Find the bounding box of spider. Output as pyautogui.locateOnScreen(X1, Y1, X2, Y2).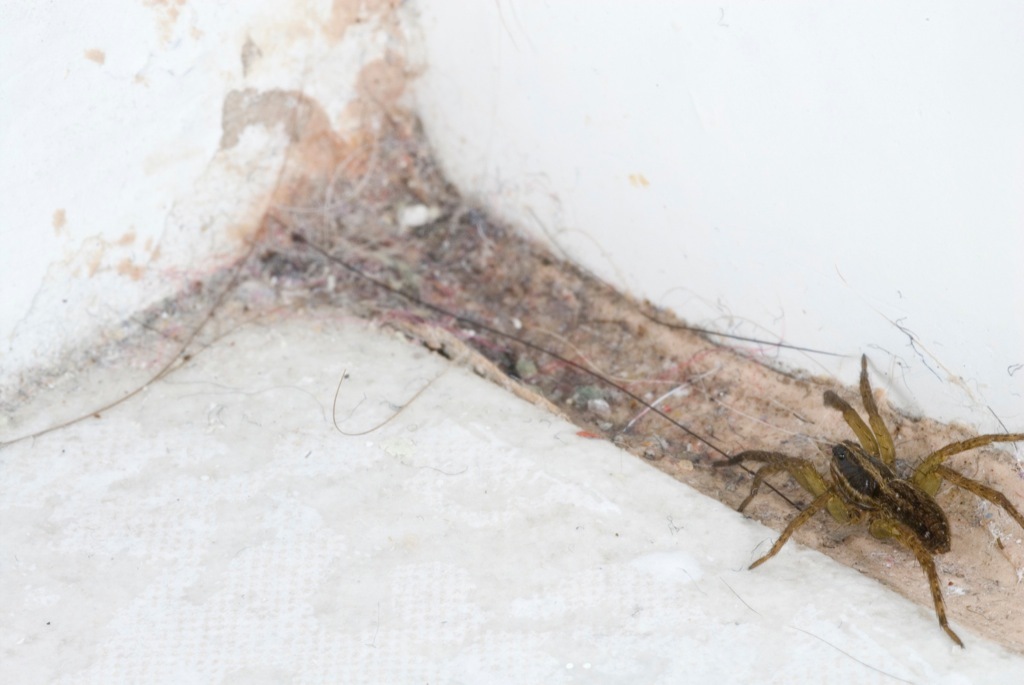
pyautogui.locateOnScreen(714, 349, 1023, 649).
